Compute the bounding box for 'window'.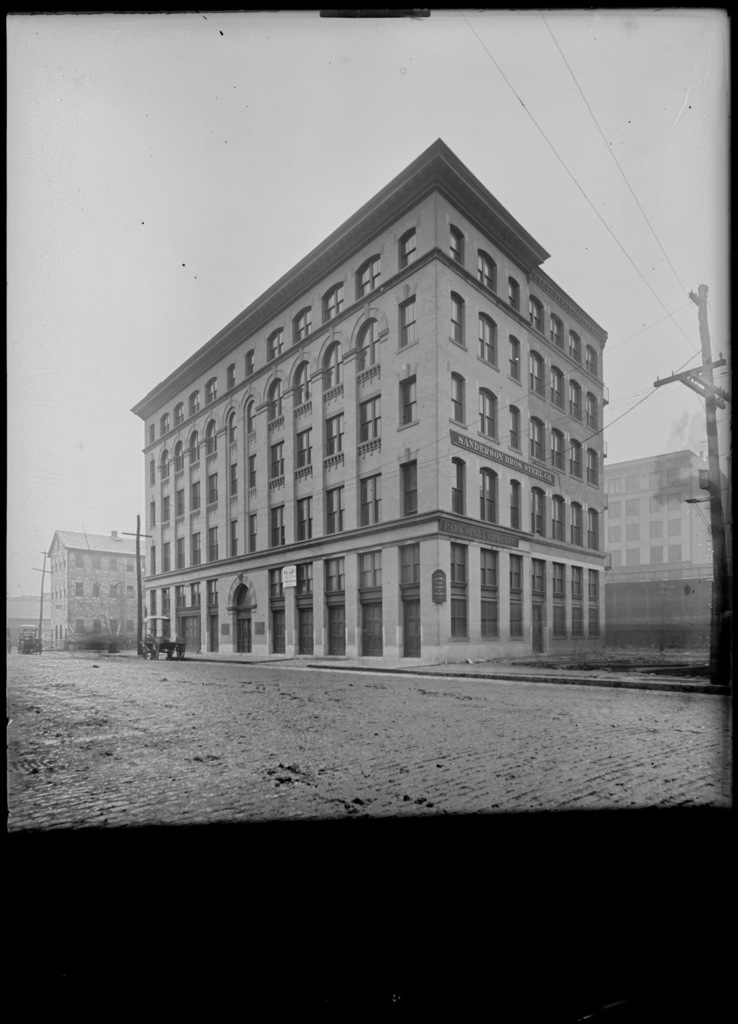
detection(477, 310, 500, 371).
